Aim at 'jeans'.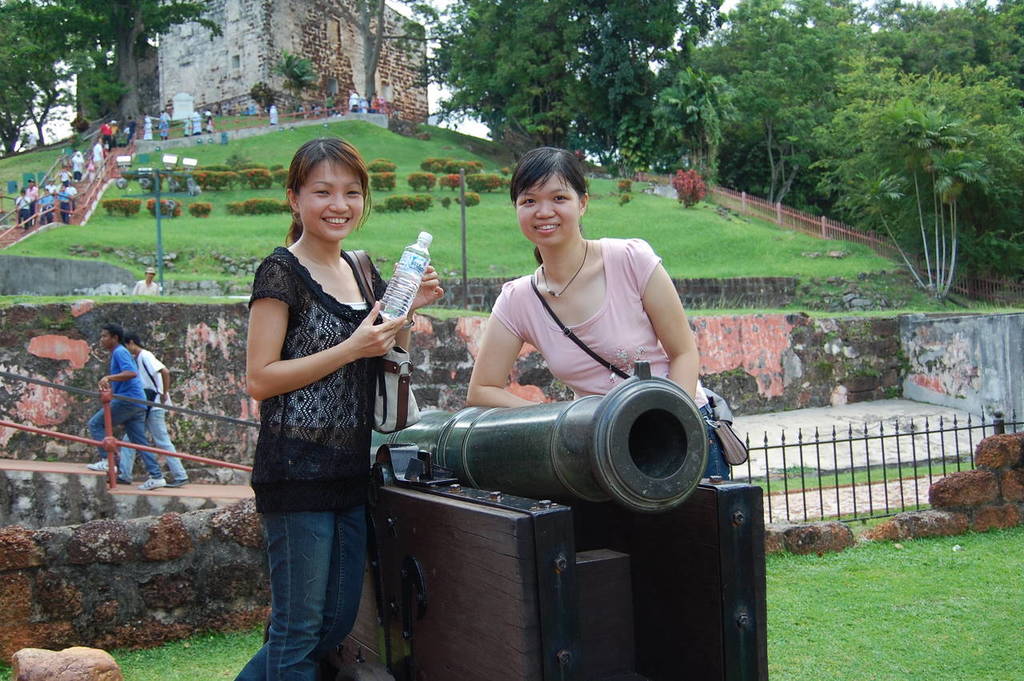
Aimed at 86/401/161/483.
